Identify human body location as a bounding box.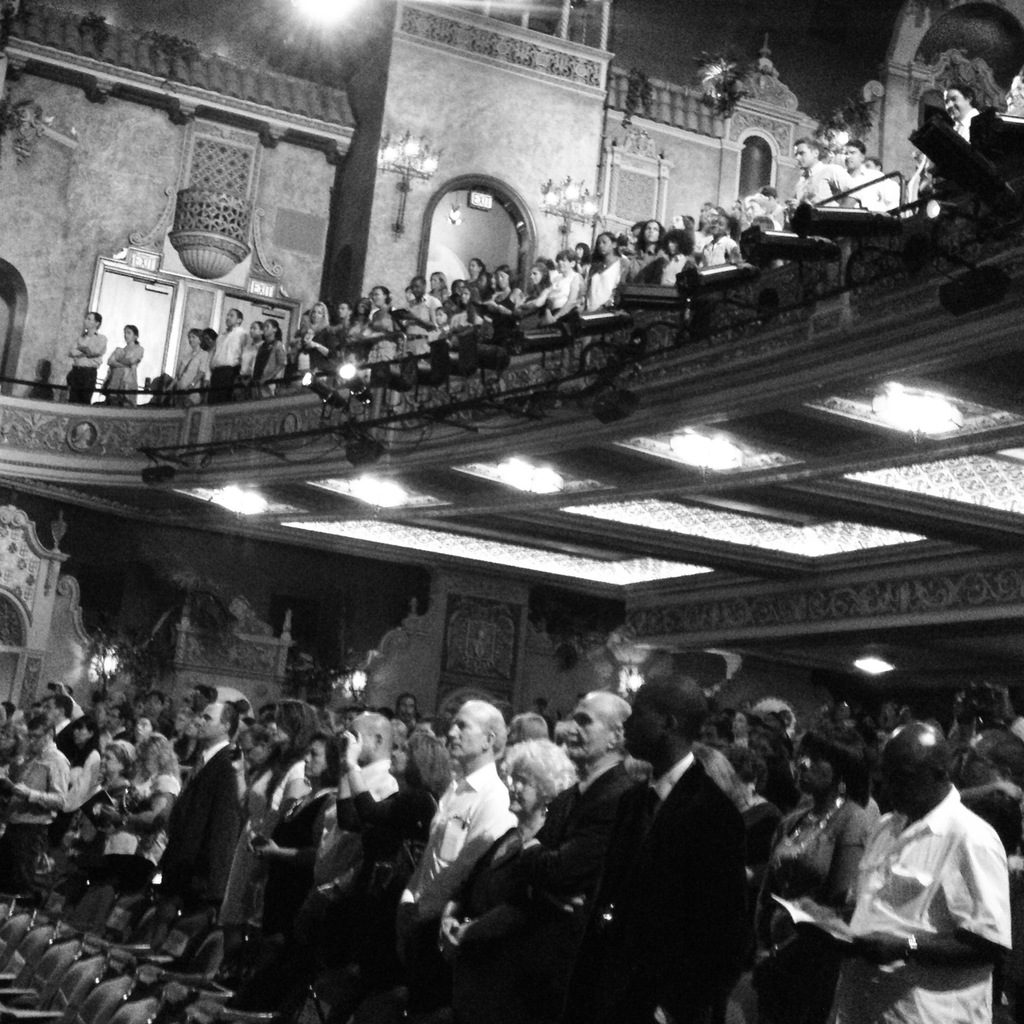
box=[180, 326, 211, 405].
